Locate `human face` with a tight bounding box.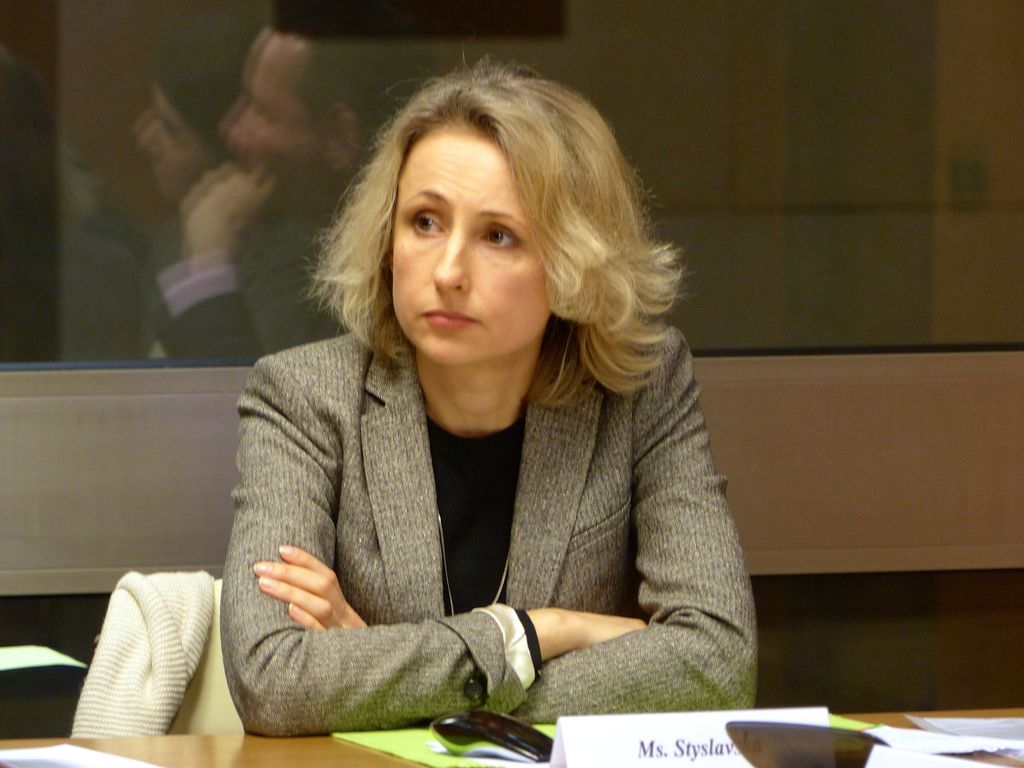
crop(387, 122, 559, 364).
